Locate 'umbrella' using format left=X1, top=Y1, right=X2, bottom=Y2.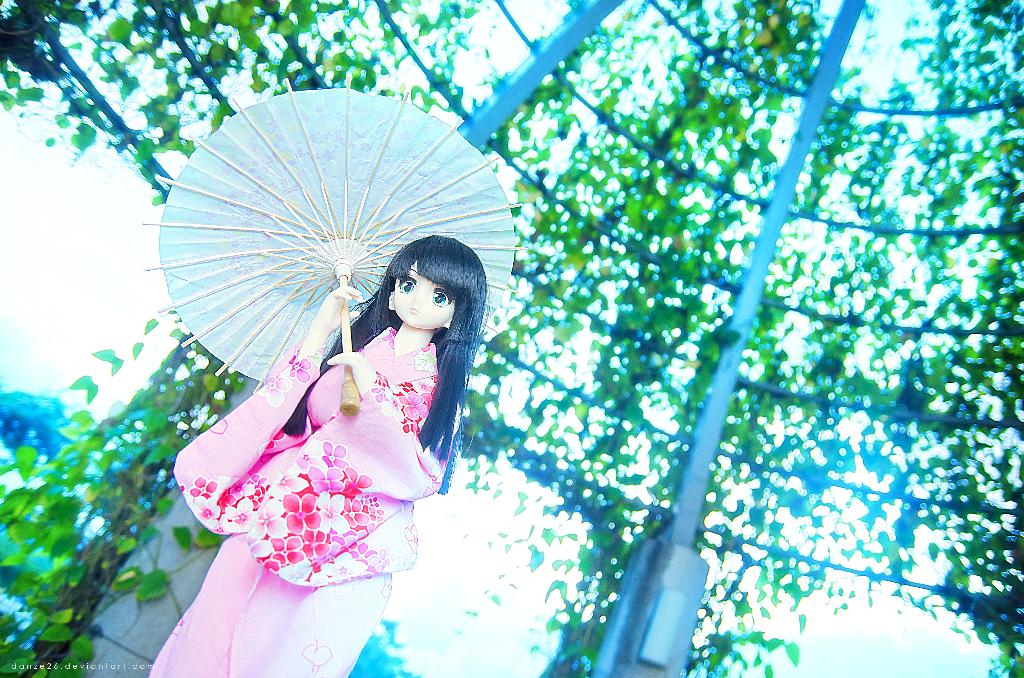
left=141, top=70, right=526, bottom=415.
